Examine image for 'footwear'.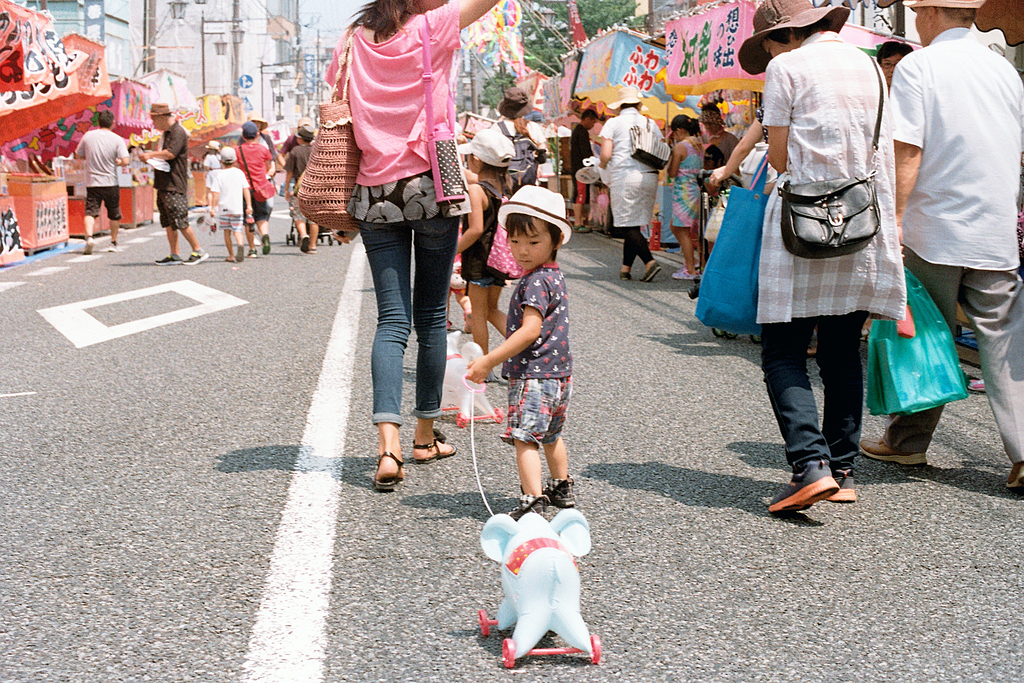
Examination result: x1=537, y1=477, x2=576, y2=506.
